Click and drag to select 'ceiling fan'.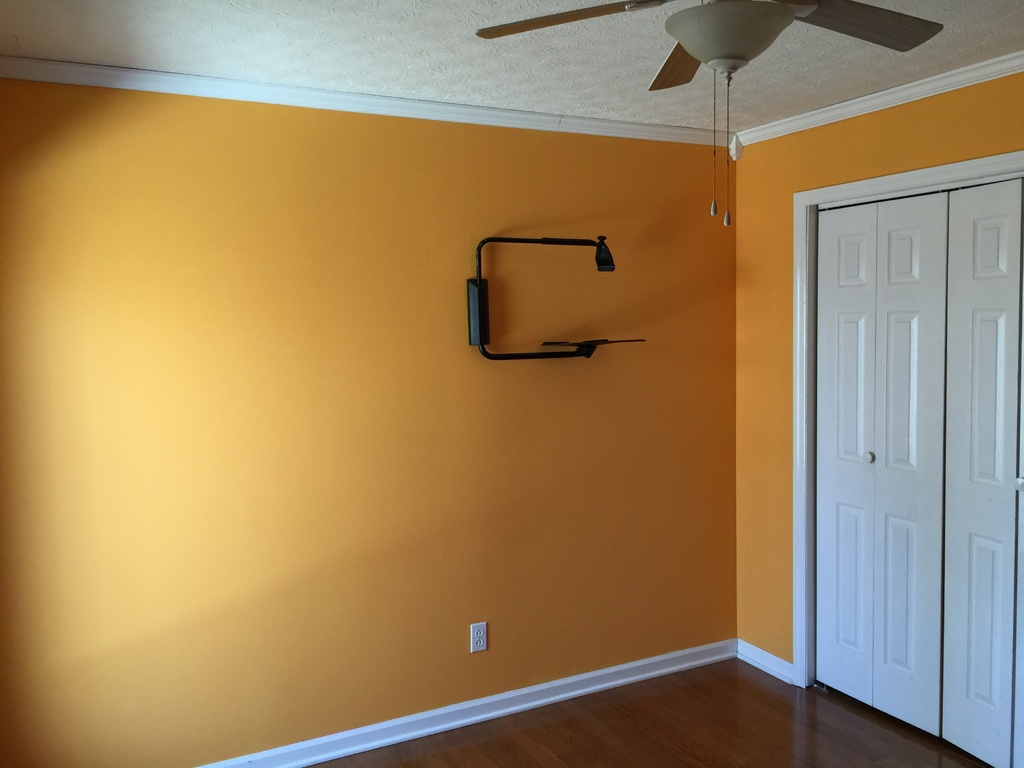
Selection: (x1=476, y1=0, x2=947, y2=229).
